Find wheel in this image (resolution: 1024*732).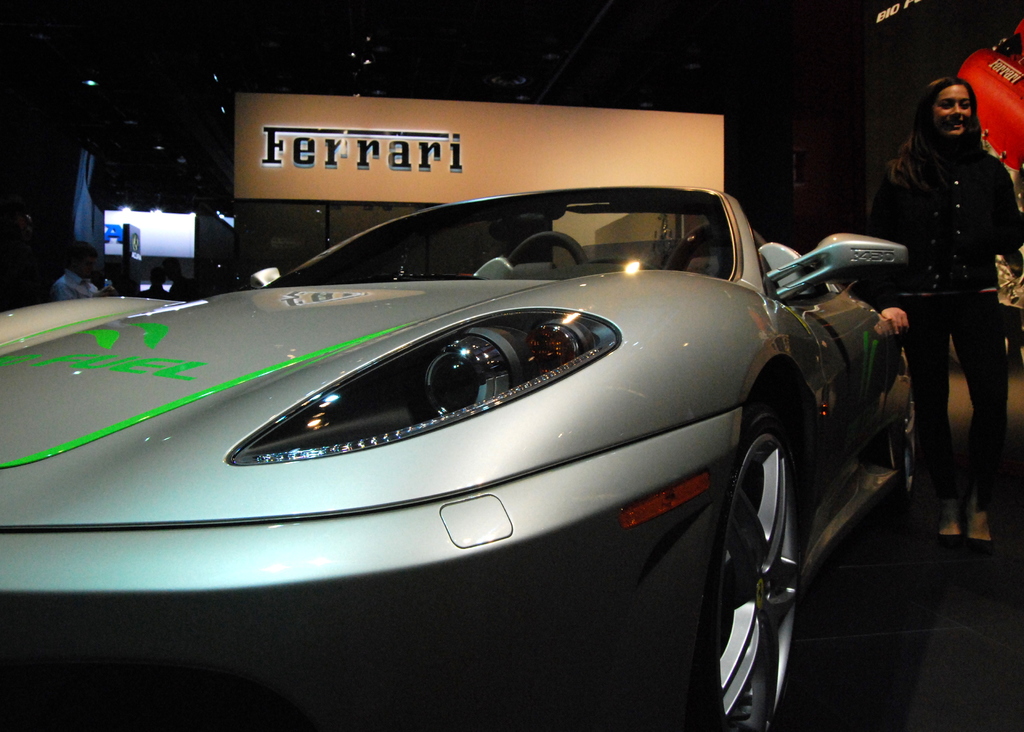
box=[867, 400, 911, 502].
